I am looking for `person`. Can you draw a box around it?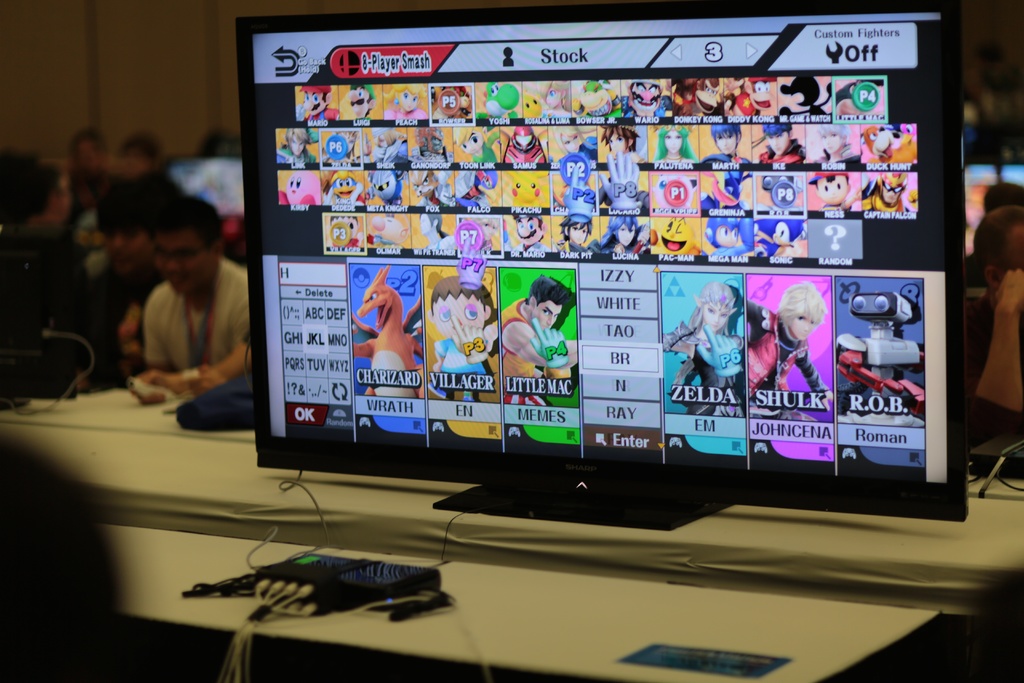
Sure, the bounding box is box(301, 85, 339, 120).
